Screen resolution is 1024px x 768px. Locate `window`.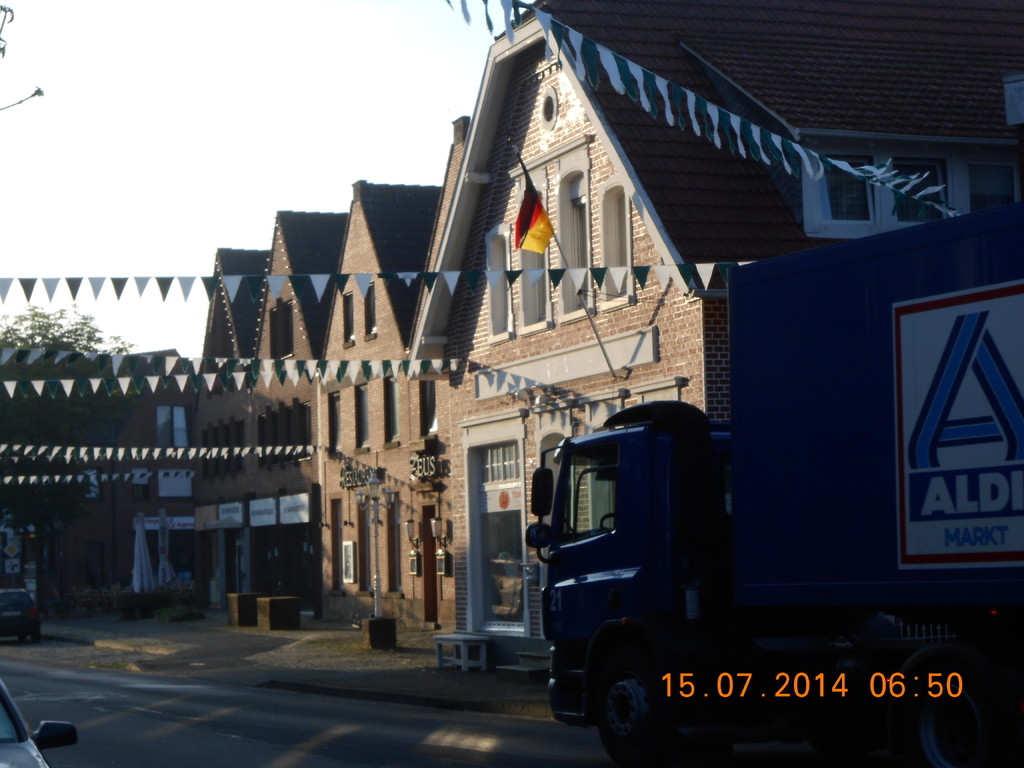
bbox(356, 496, 369, 590).
